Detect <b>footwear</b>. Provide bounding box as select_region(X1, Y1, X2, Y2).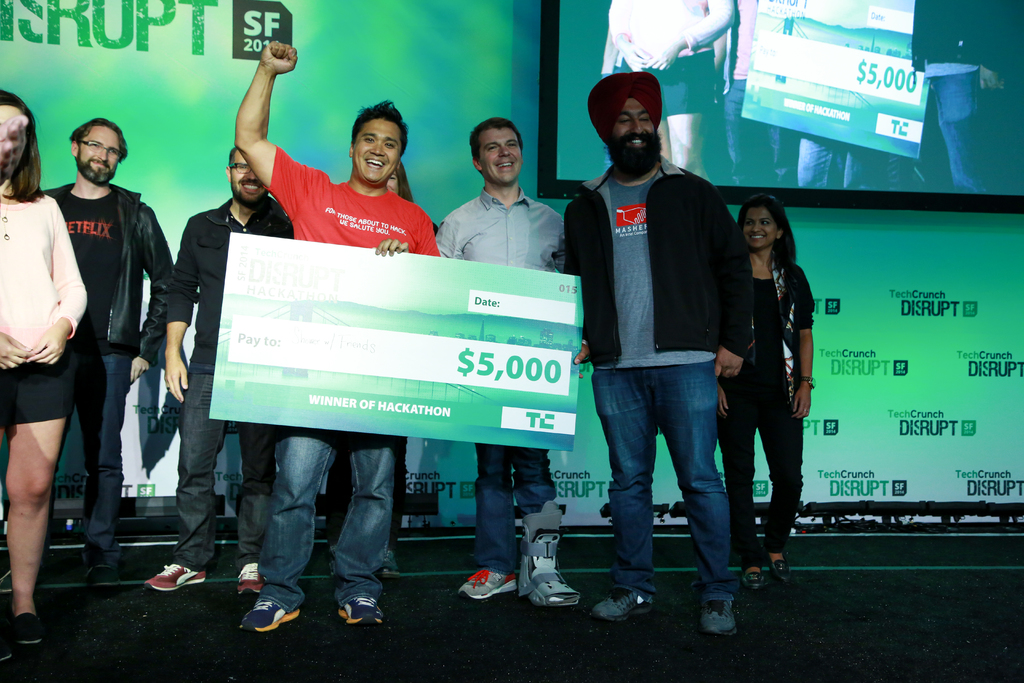
select_region(236, 562, 264, 593).
